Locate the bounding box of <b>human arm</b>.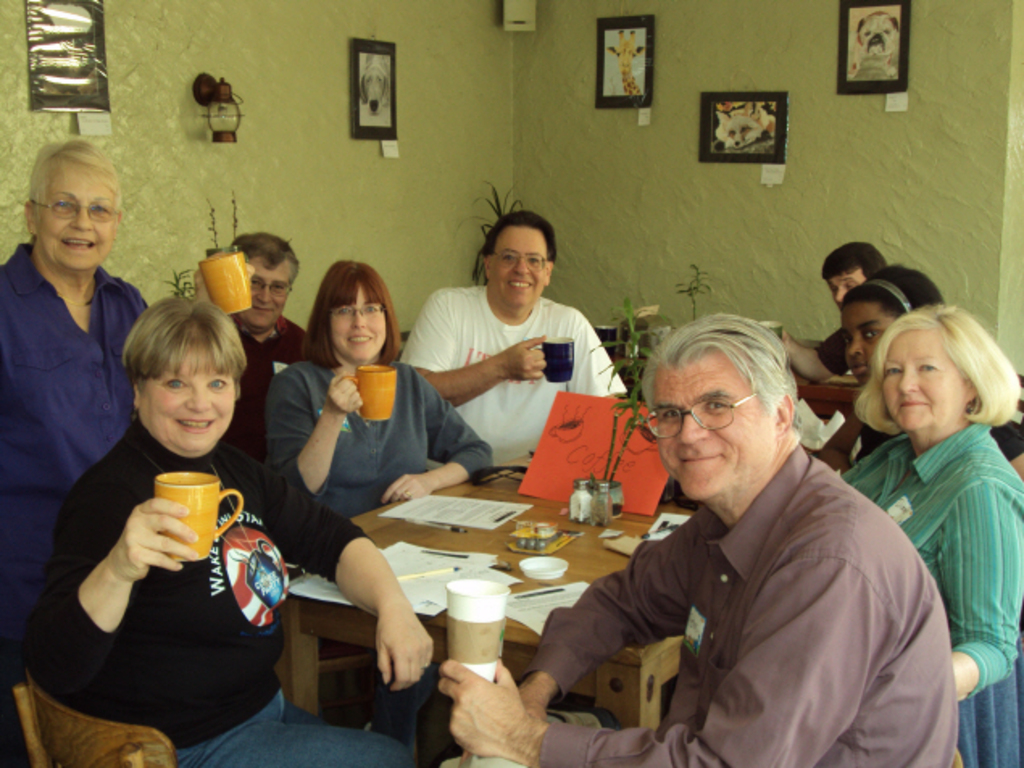
Bounding box: locate(266, 358, 360, 502).
